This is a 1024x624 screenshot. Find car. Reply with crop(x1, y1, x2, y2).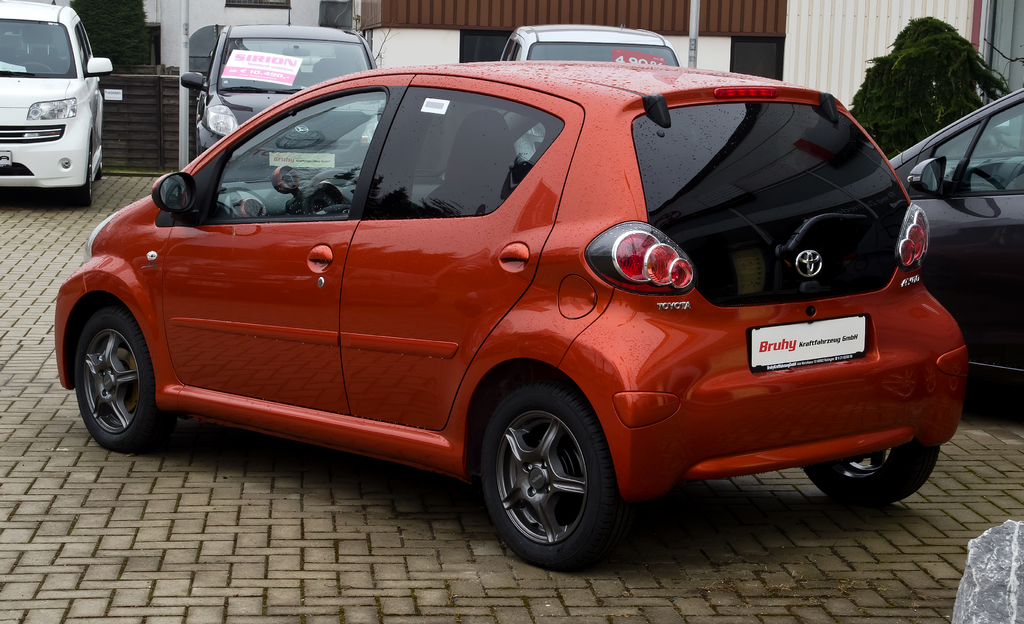
crop(0, 0, 115, 208).
